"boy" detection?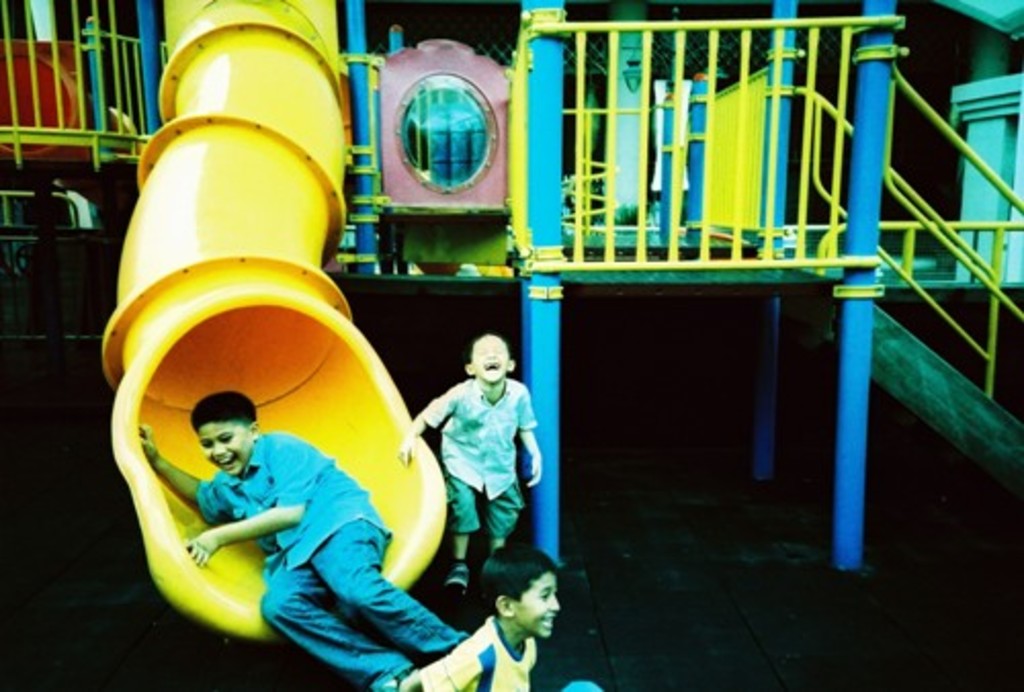
(418, 551, 582, 690)
